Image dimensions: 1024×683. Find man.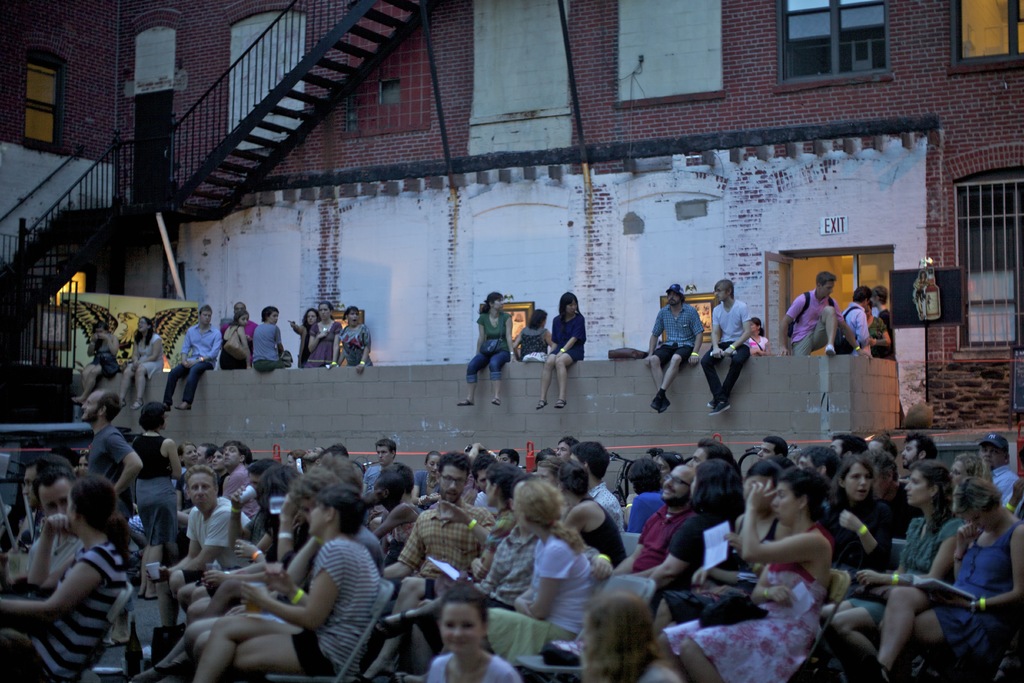
221 441 255 514.
